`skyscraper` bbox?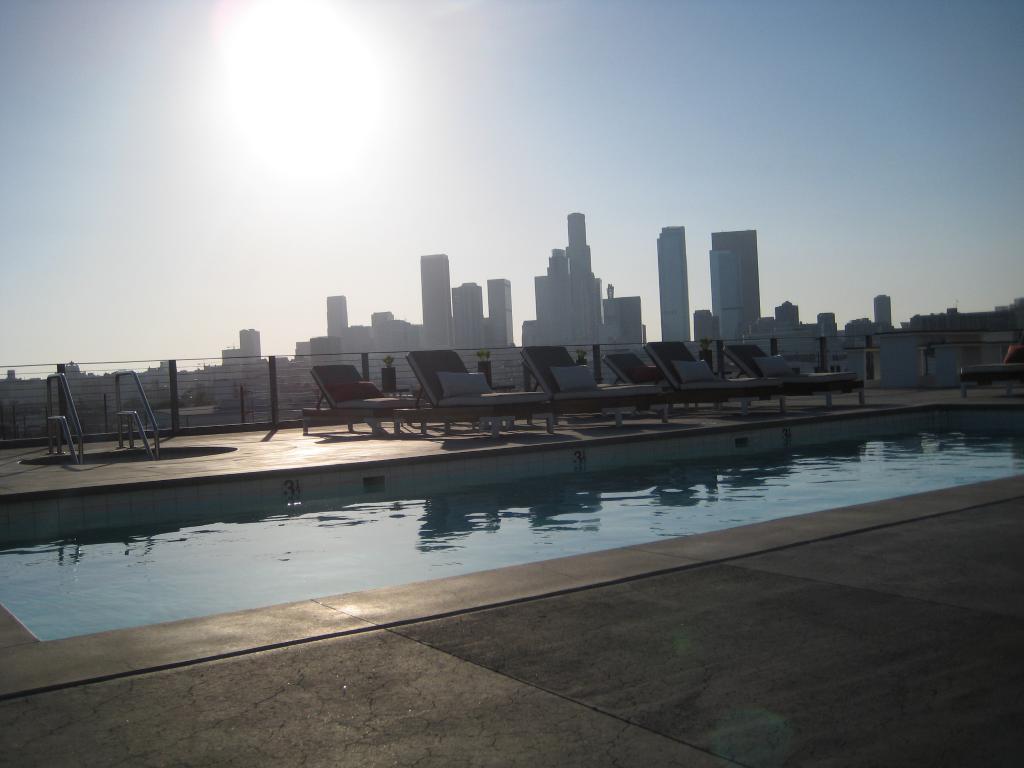
select_region(704, 254, 737, 339)
